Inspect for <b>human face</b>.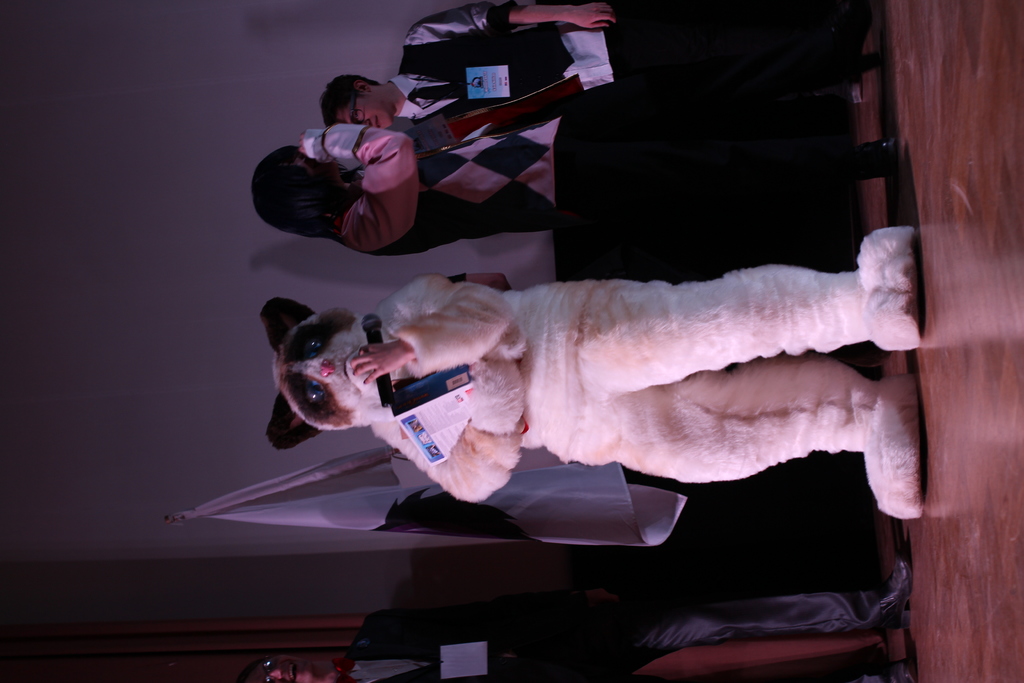
Inspection: <region>340, 95, 395, 131</region>.
